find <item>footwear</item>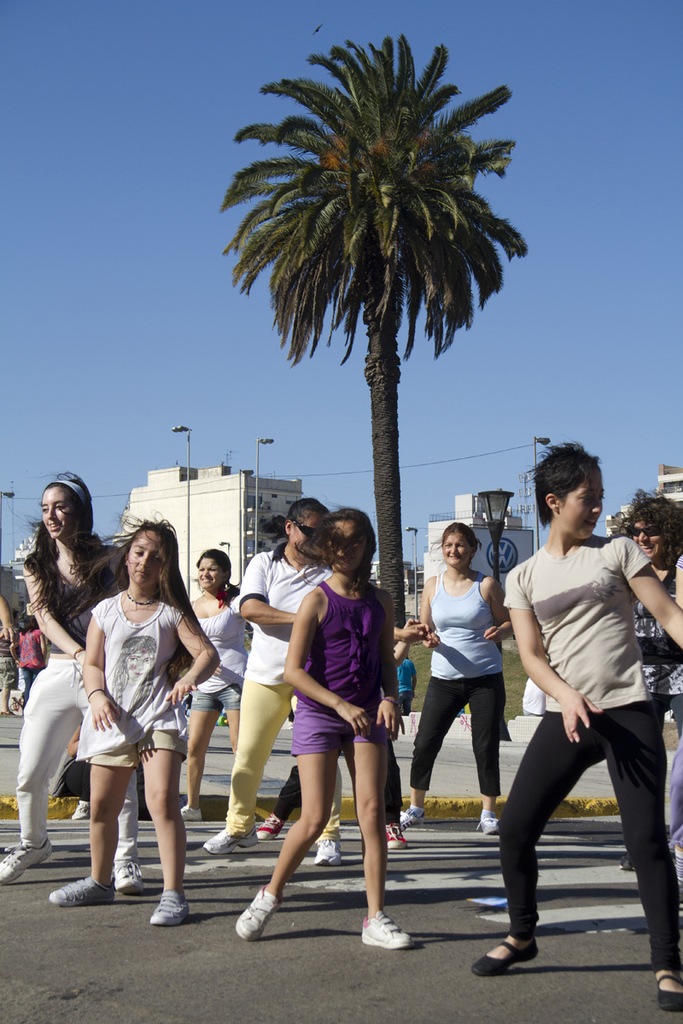
bbox(381, 826, 411, 851)
